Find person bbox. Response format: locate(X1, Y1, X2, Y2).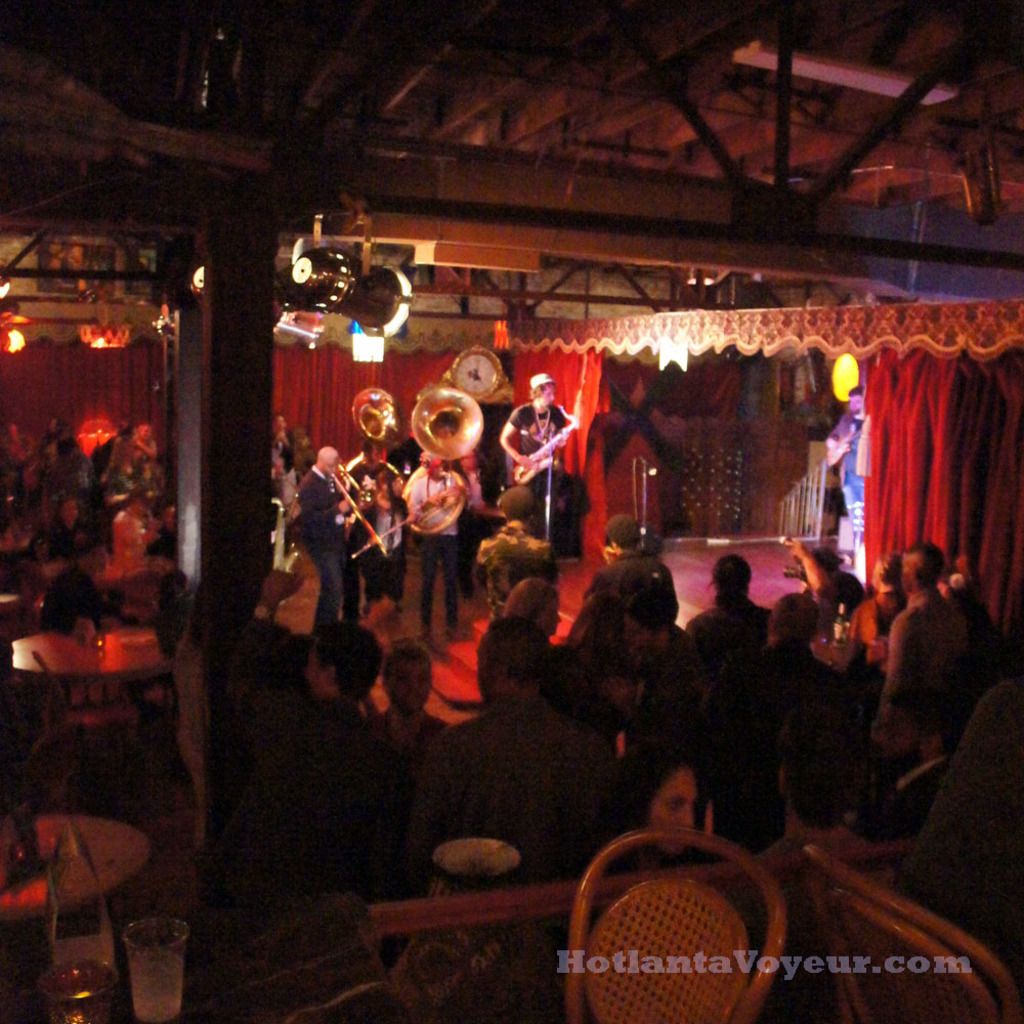
locate(699, 544, 760, 732).
